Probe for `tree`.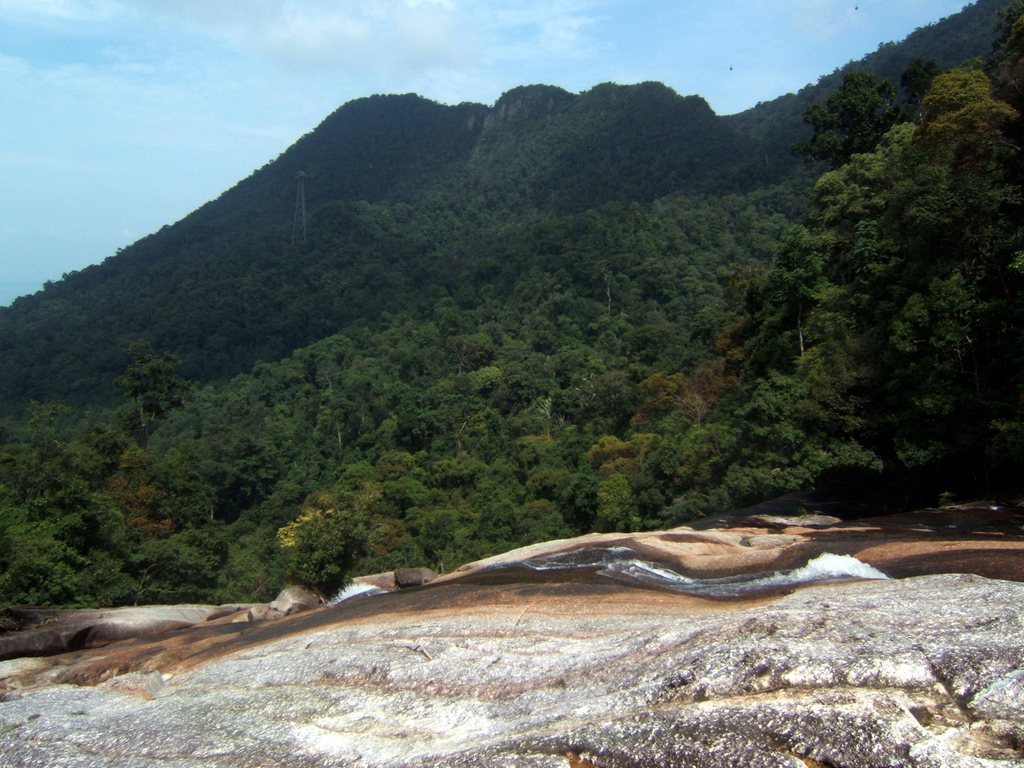
Probe result: bbox=[723, 56, 1005, 513].
